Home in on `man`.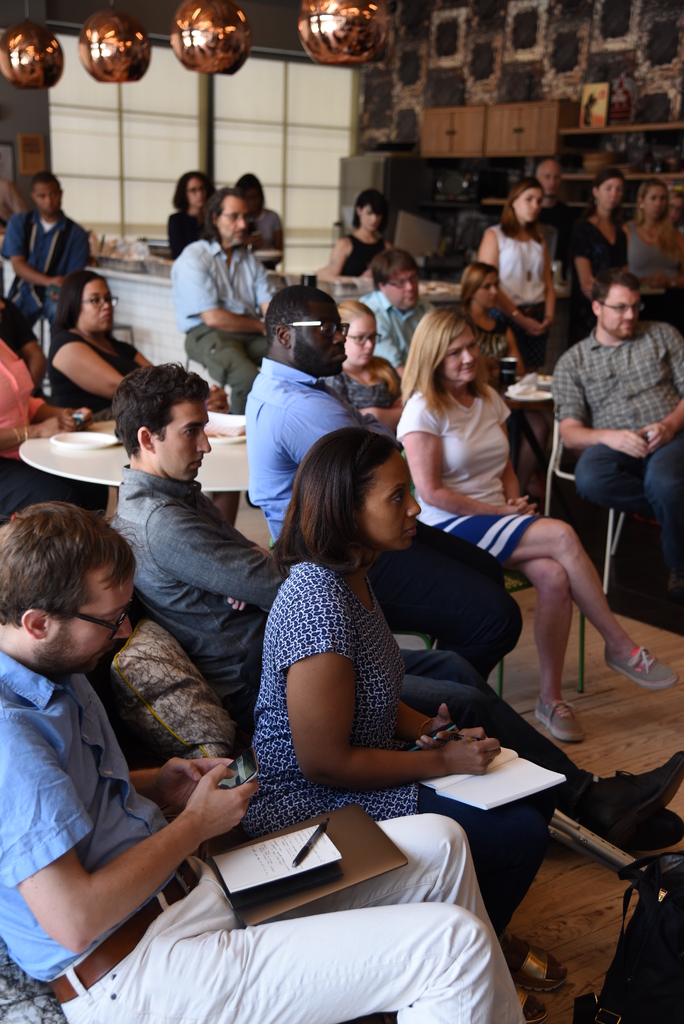
Homed in at [0, 500, 527, 1023].
